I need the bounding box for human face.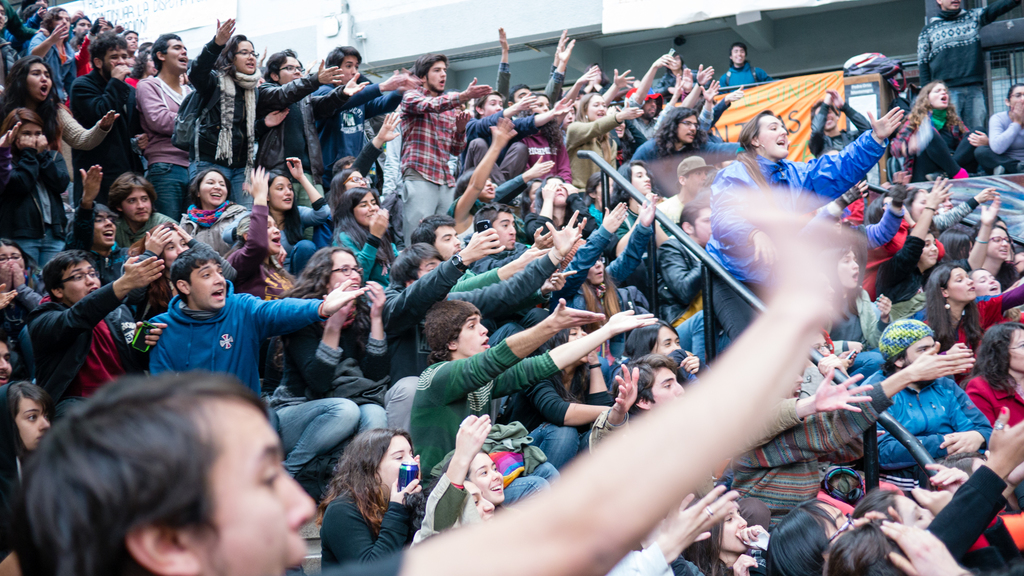
Here it is: crop(513, 84, 531, 102).
